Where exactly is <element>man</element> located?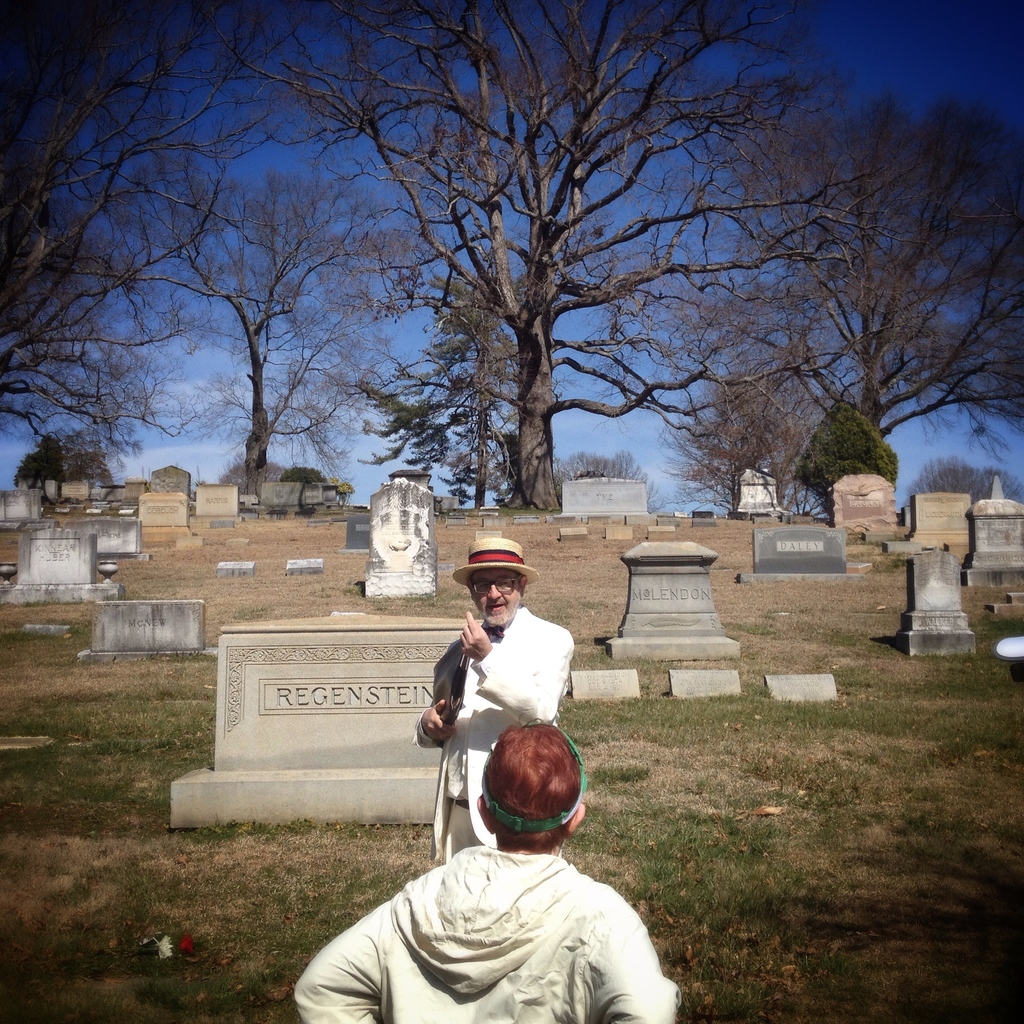
Its bounding box is detection(292, 716, 685, 1023).
